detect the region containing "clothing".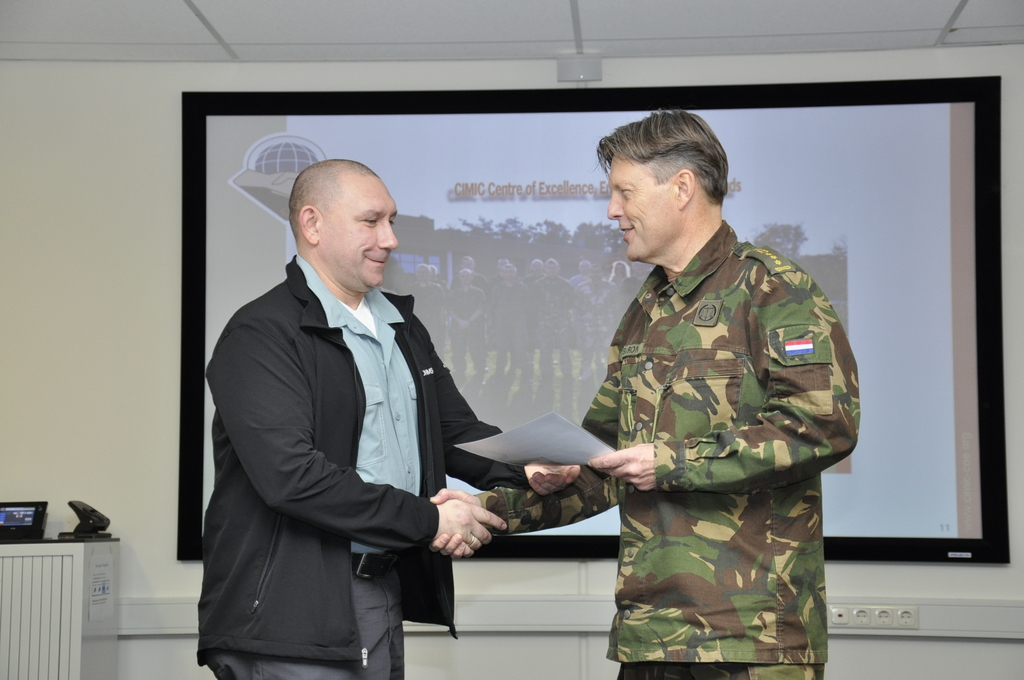
region(557, 181, 874, 641).
